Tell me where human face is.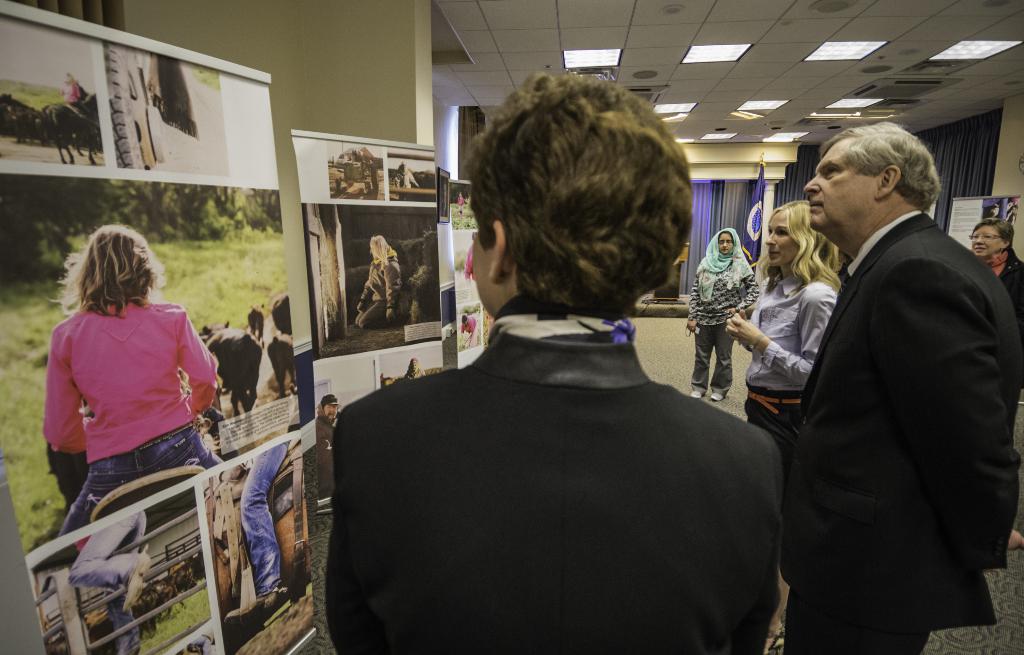
human face is at {"left": 764, "top": 213, "right": 797, "bottom": 269}.
